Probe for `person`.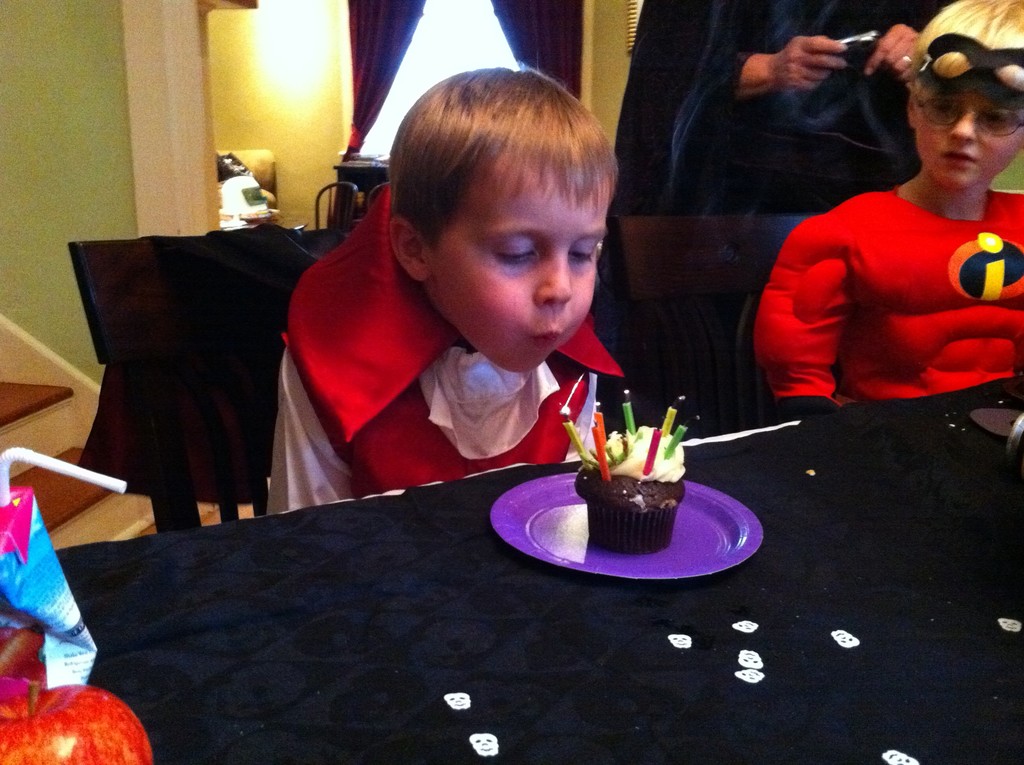
Probe result: [left=756, top=0, right=1023, bottom=412].
